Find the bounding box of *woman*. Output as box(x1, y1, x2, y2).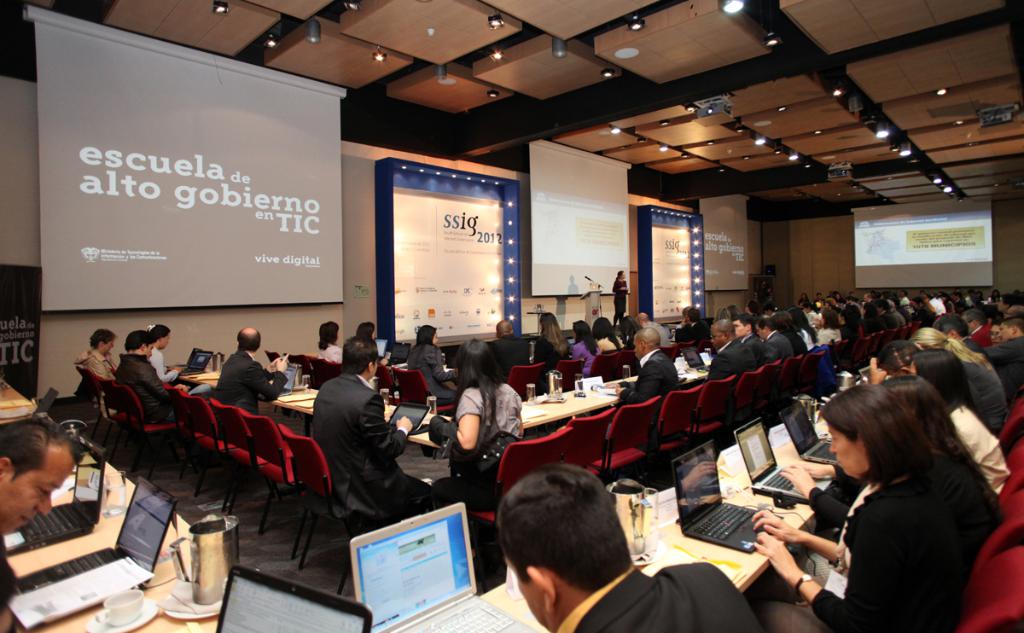
box(426, 337, 527, 506).
